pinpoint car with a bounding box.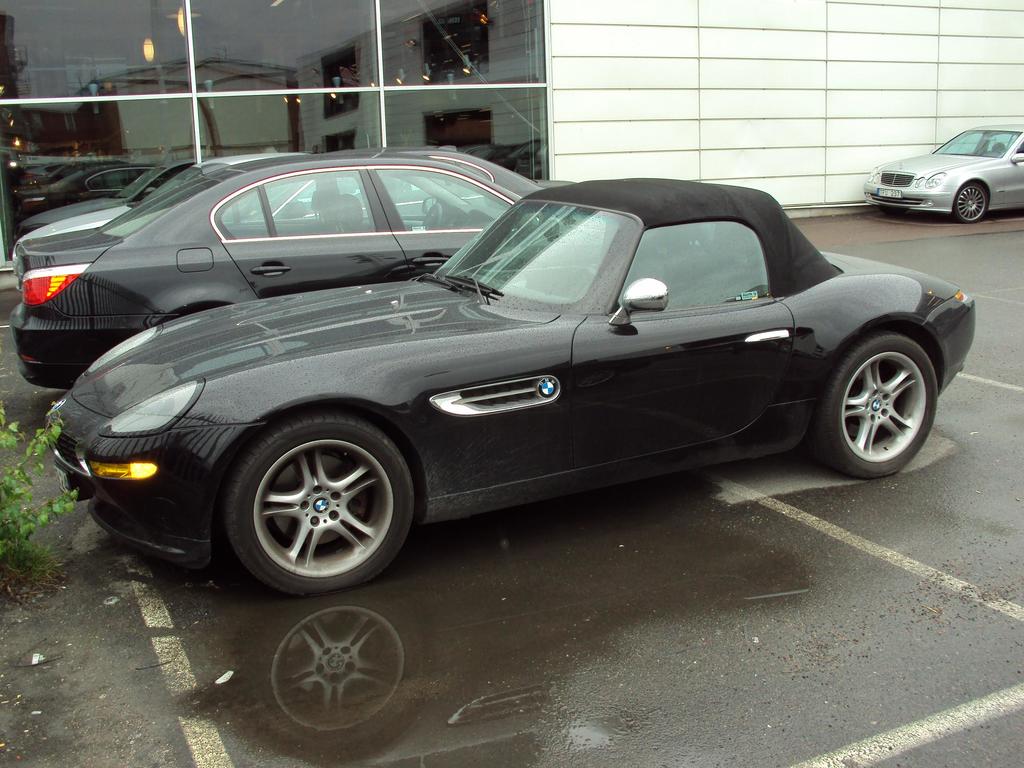
box(0, 157, 621, 383).
